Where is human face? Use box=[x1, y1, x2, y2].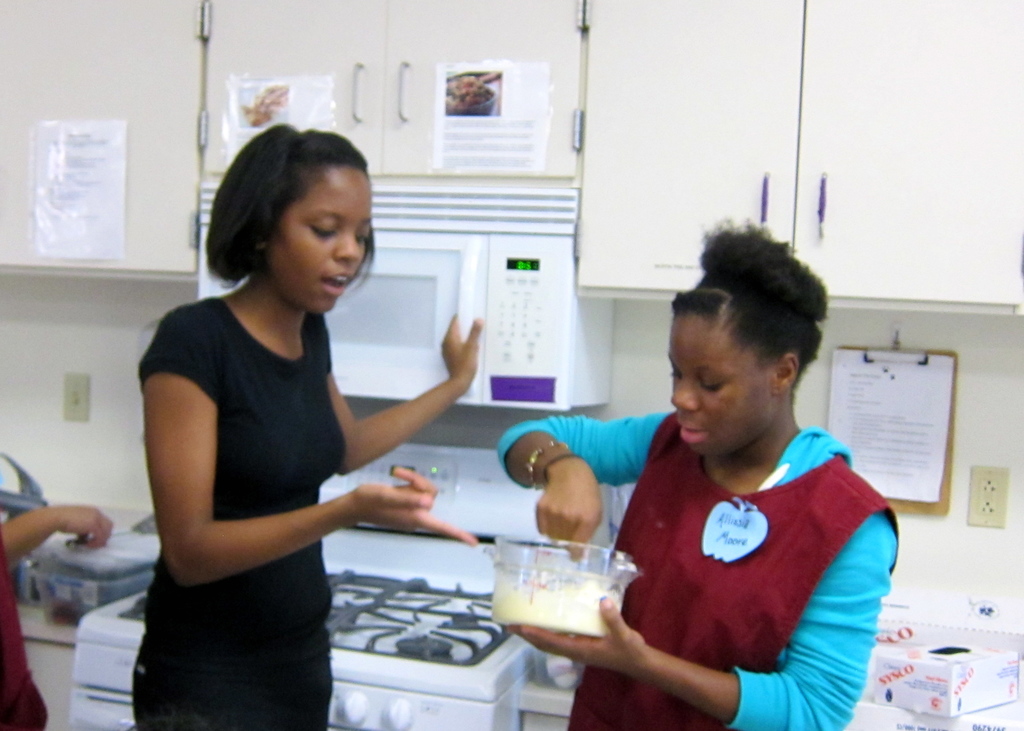
box=[669, 310, 772, 456].
